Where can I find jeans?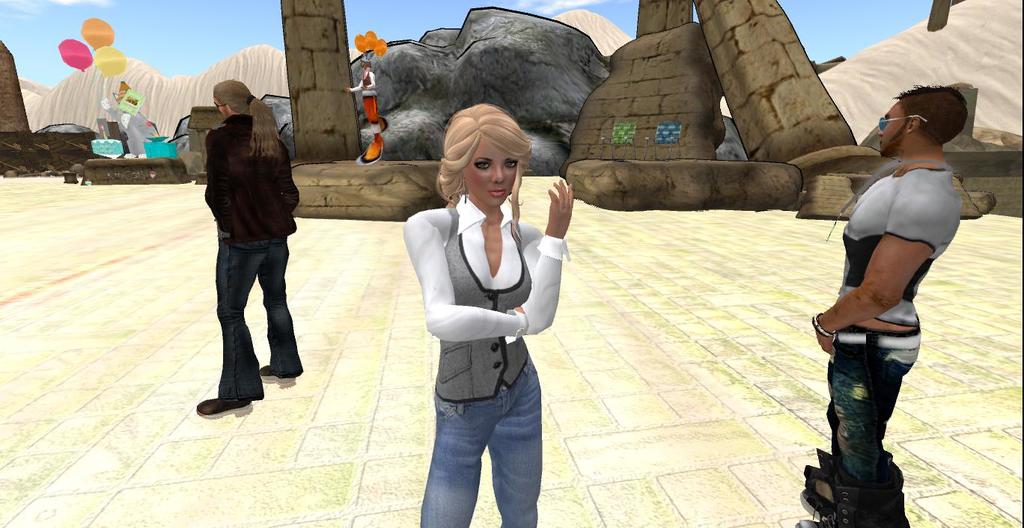
You can find it at crop(211, 231, 315, 405).
